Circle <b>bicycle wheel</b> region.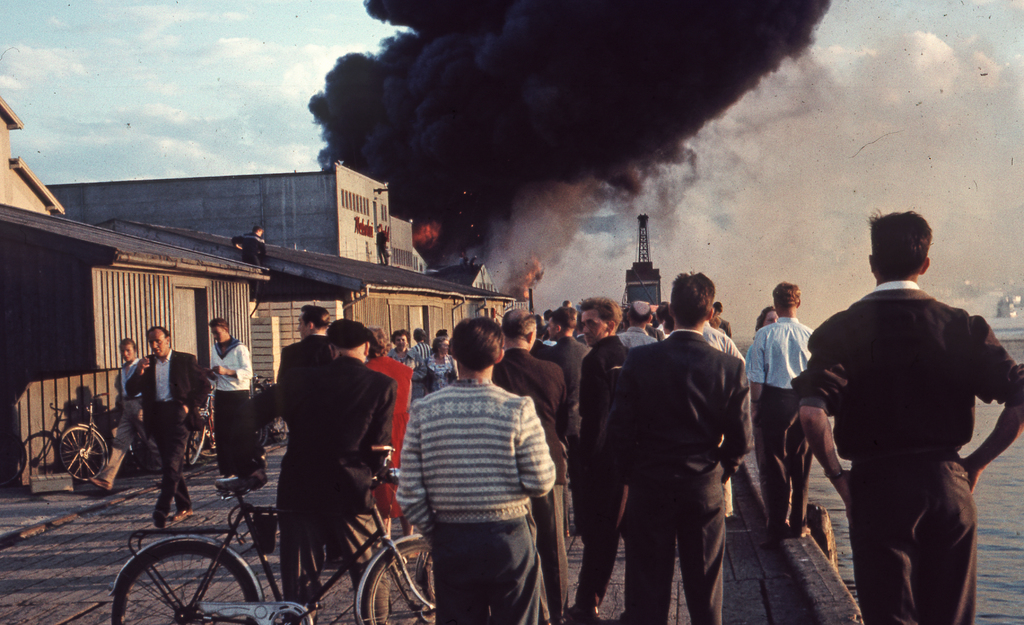
Region: left=362, top=541, right=435, bottom=624.
